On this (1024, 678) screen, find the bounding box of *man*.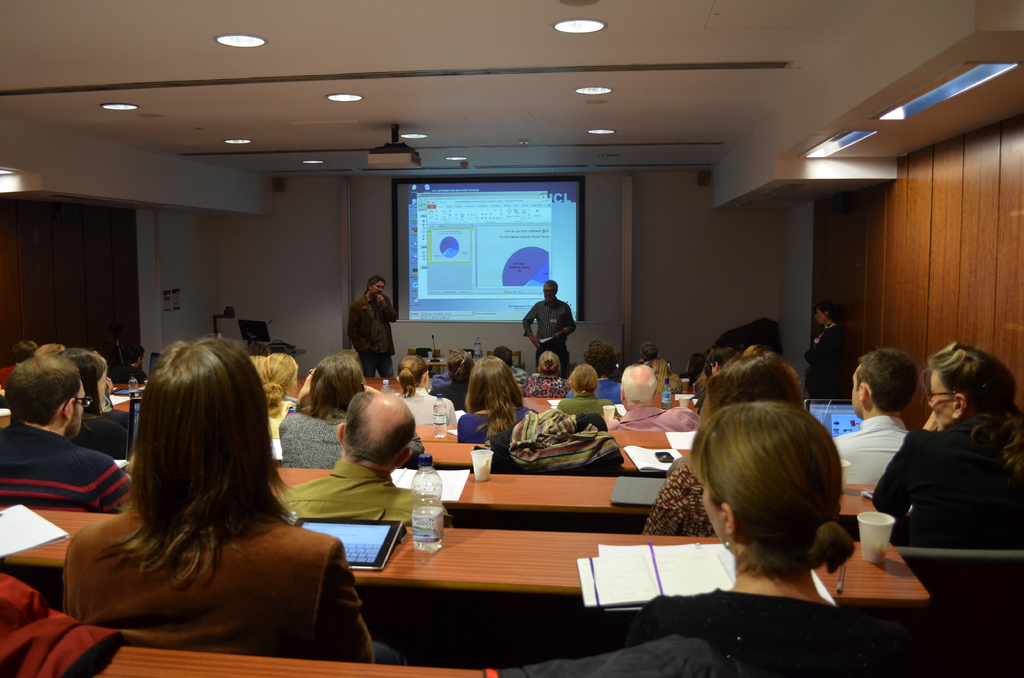
Bounding box: region(608, 362, 698, 432).
